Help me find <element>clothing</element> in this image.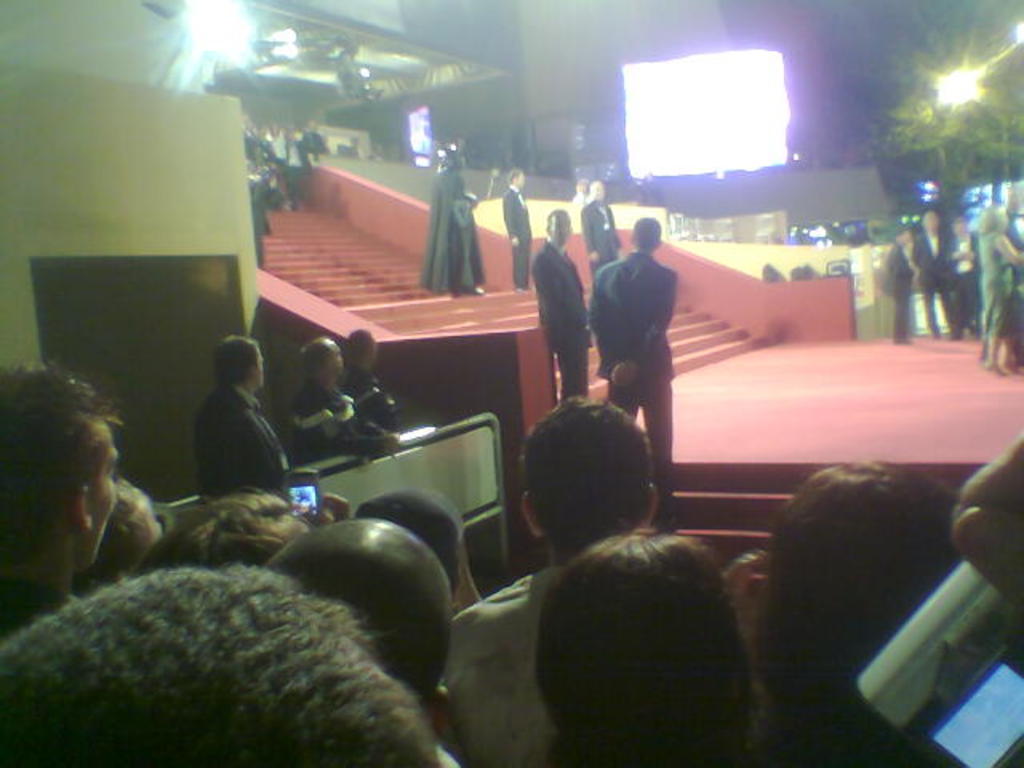
Found it: 531, 243, 592, 397.
